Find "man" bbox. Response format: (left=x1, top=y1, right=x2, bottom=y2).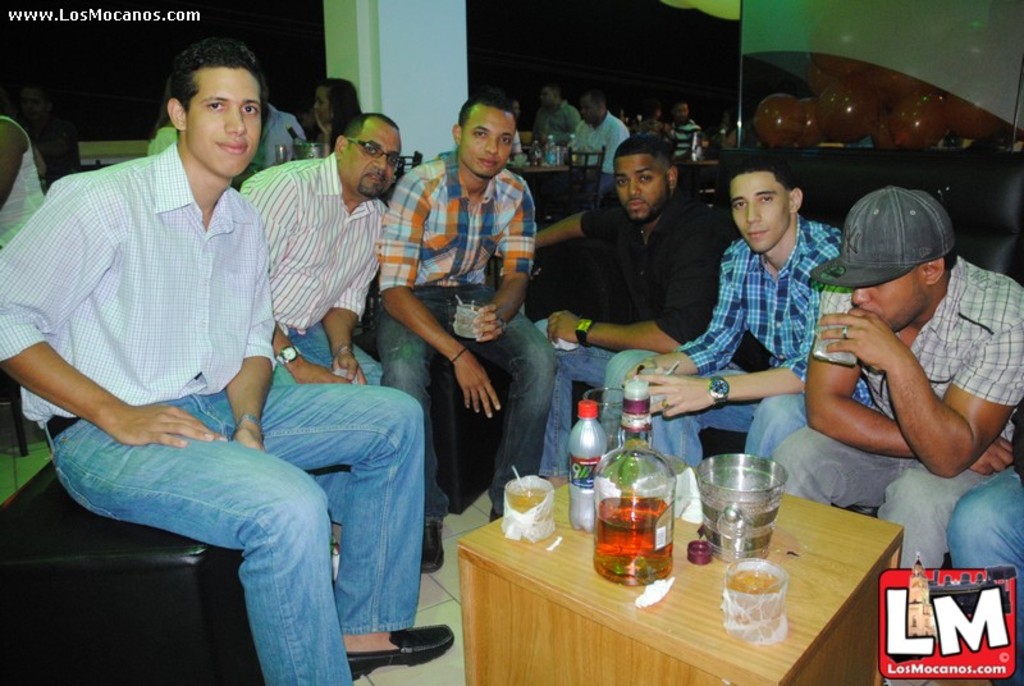
(left=621, top=157, right=847, bottom=465).
